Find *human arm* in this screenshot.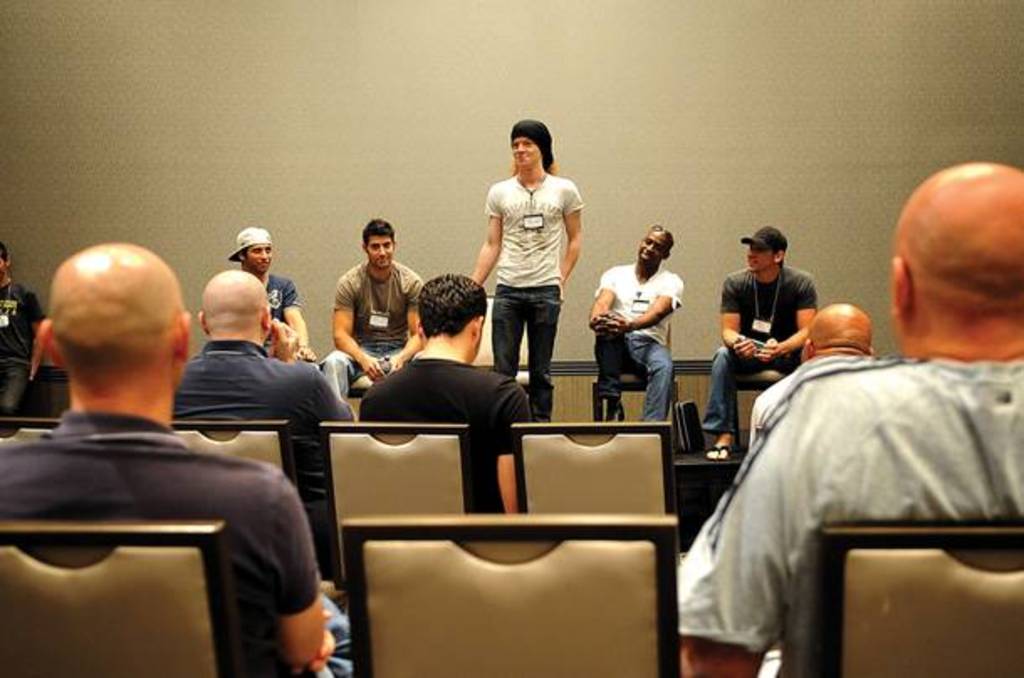
The bounding box for *human arm* is rect(337, 269, 389, 388).
